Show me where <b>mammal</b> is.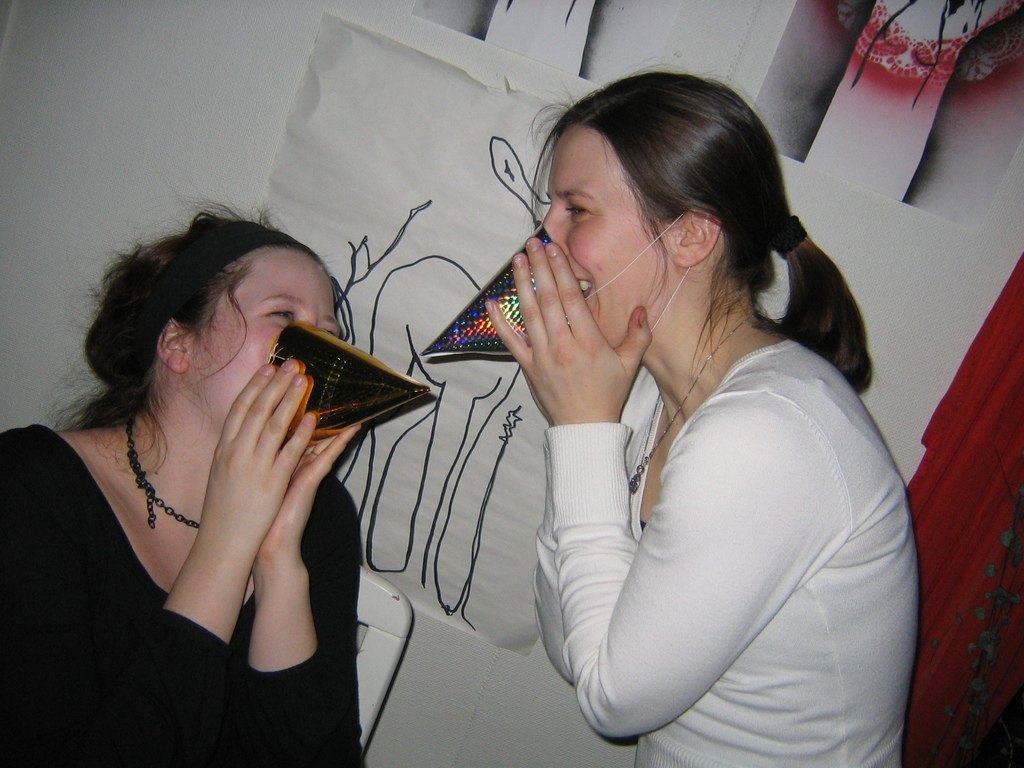
<b>mammal</b> is at 392:71:932:767.
